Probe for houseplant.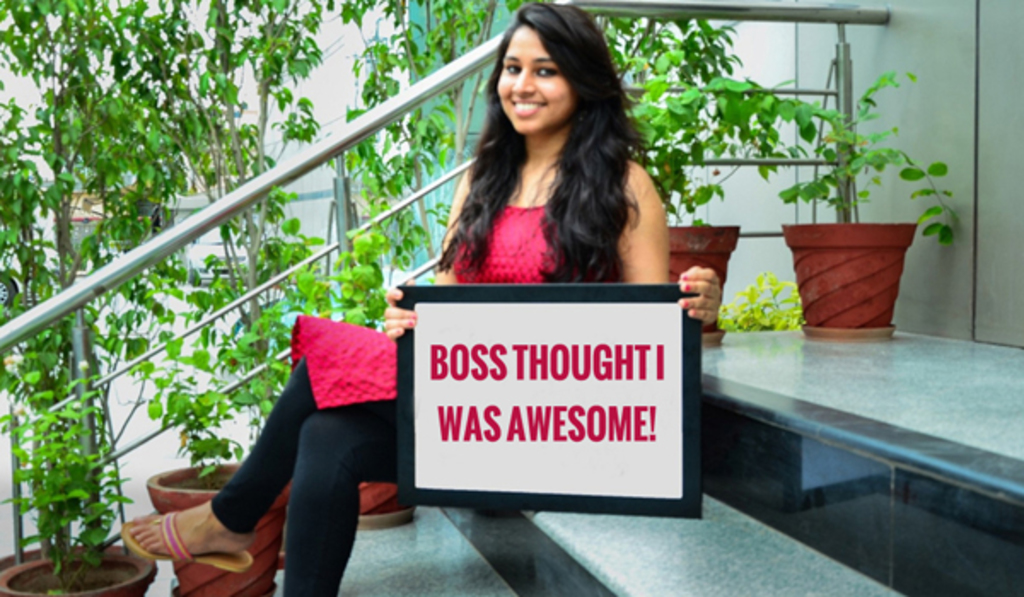
Probe result: 608:39:817:345.
